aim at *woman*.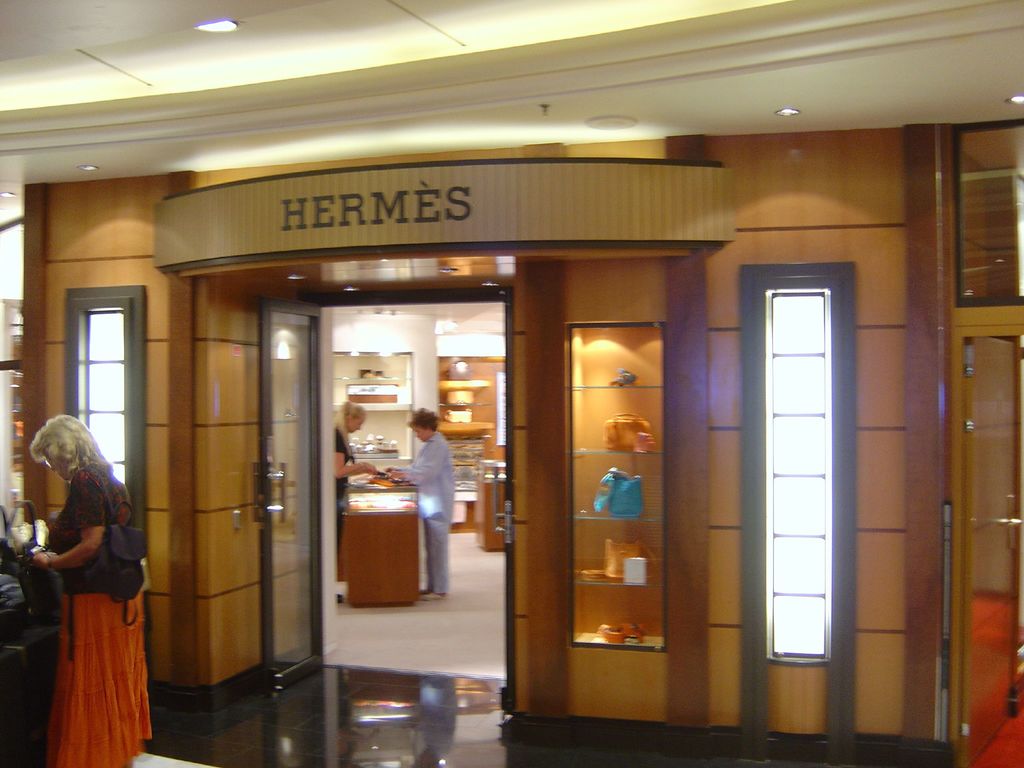
Aimed at region(17, 406, 154, 767).
